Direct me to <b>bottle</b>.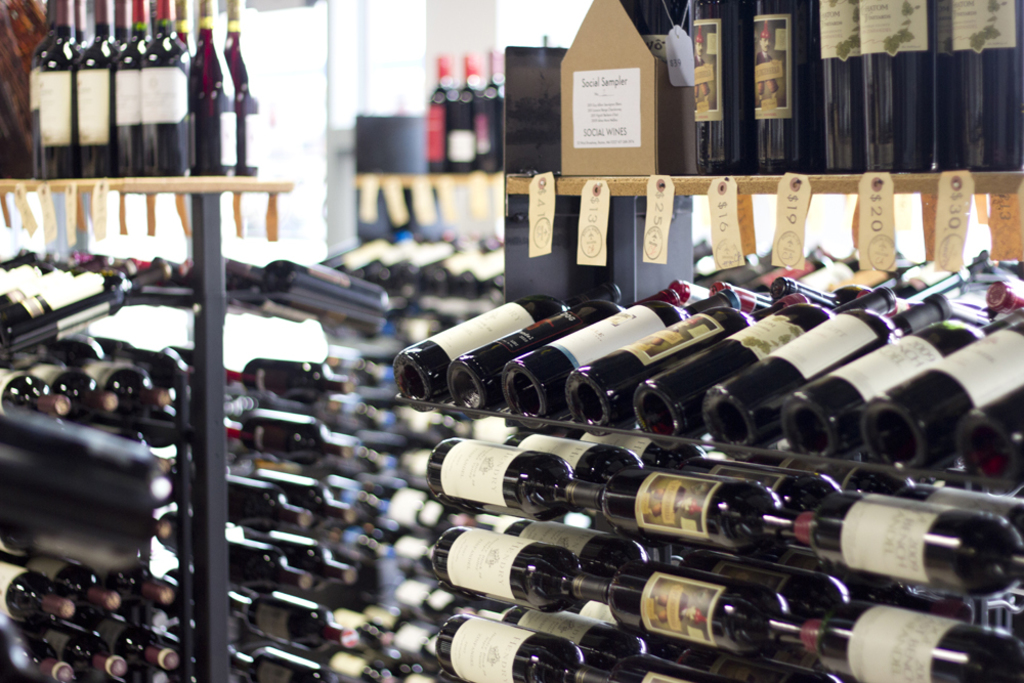
Direction: [225,472,309,533].
